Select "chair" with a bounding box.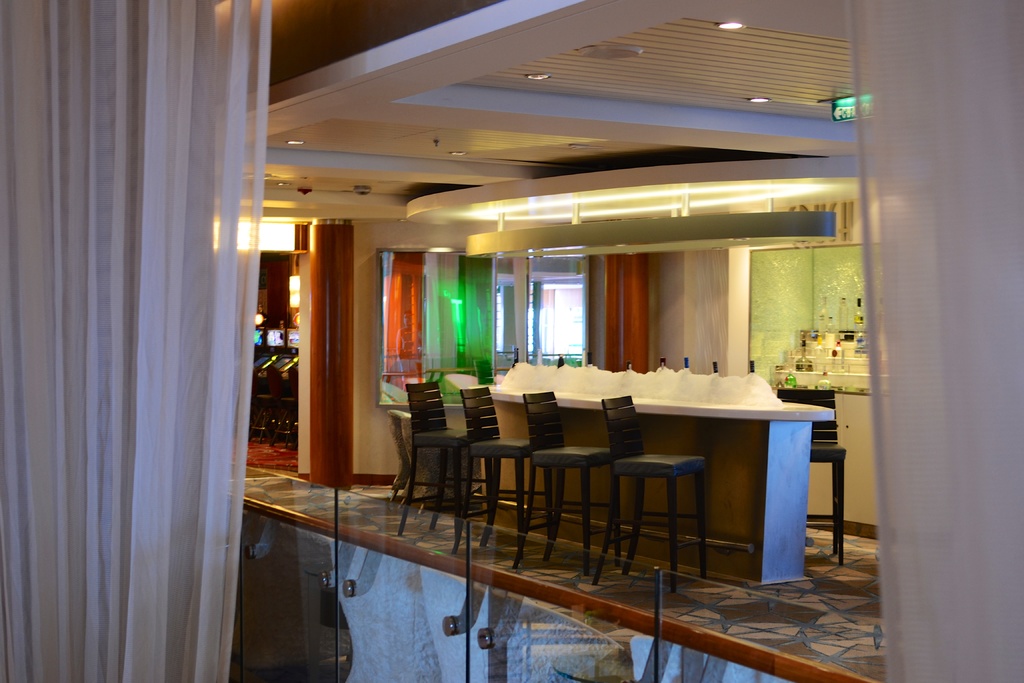
box=[454, 385, 546, 554].
